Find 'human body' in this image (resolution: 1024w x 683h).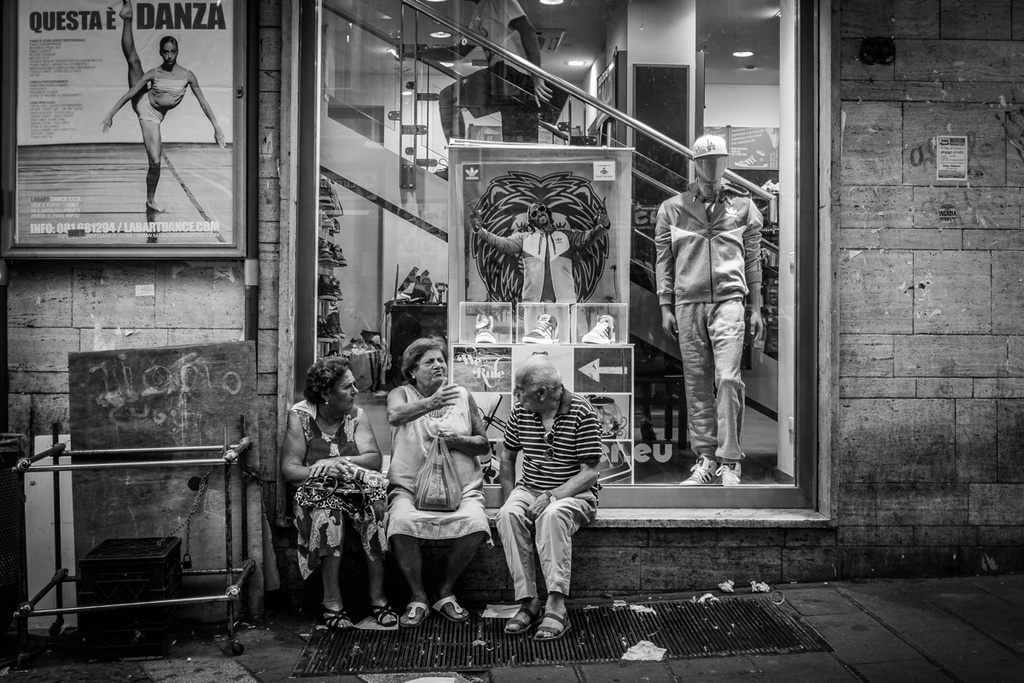
crop(384, 333, 492, 631).
